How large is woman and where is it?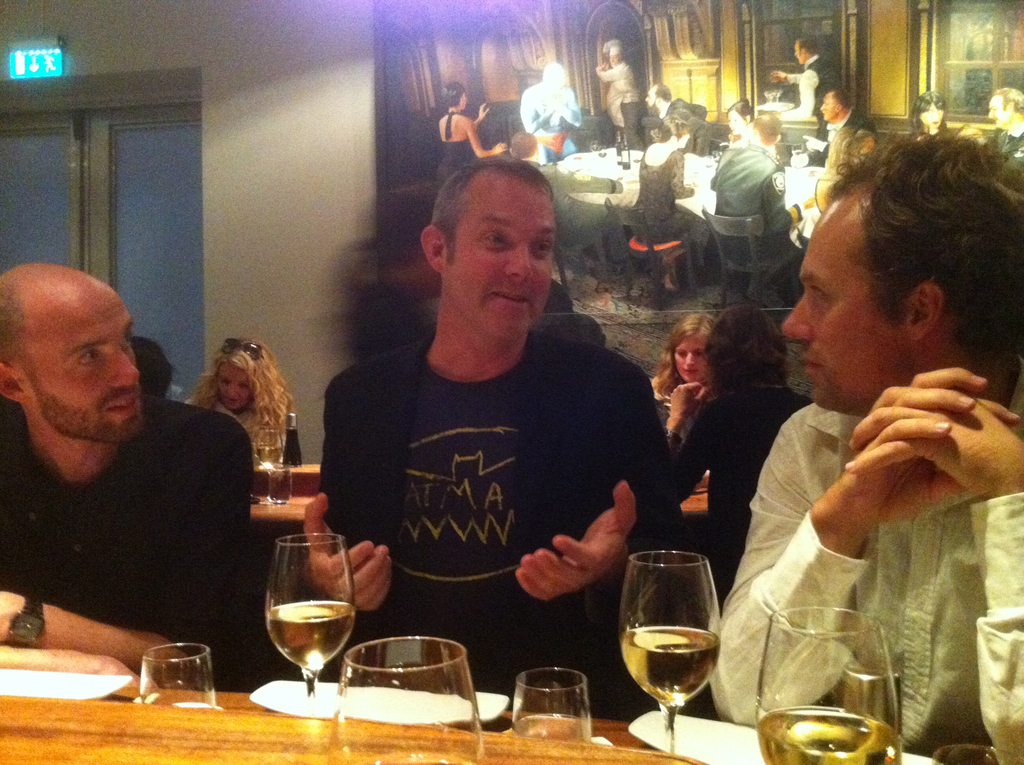
Bounding box: <bbox>648, 309, 717, 420</bbox>.
